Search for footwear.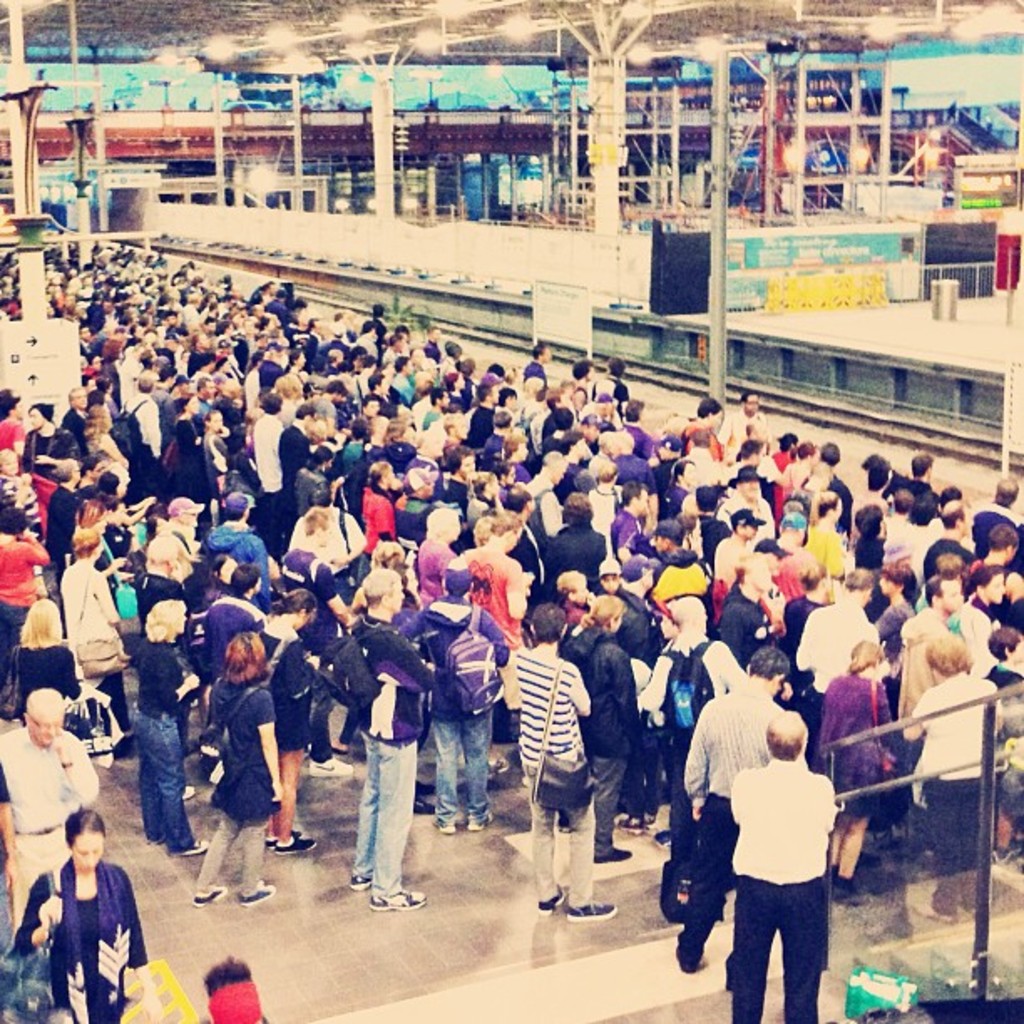
Found at bbox=[348, 875, 373, 892].
